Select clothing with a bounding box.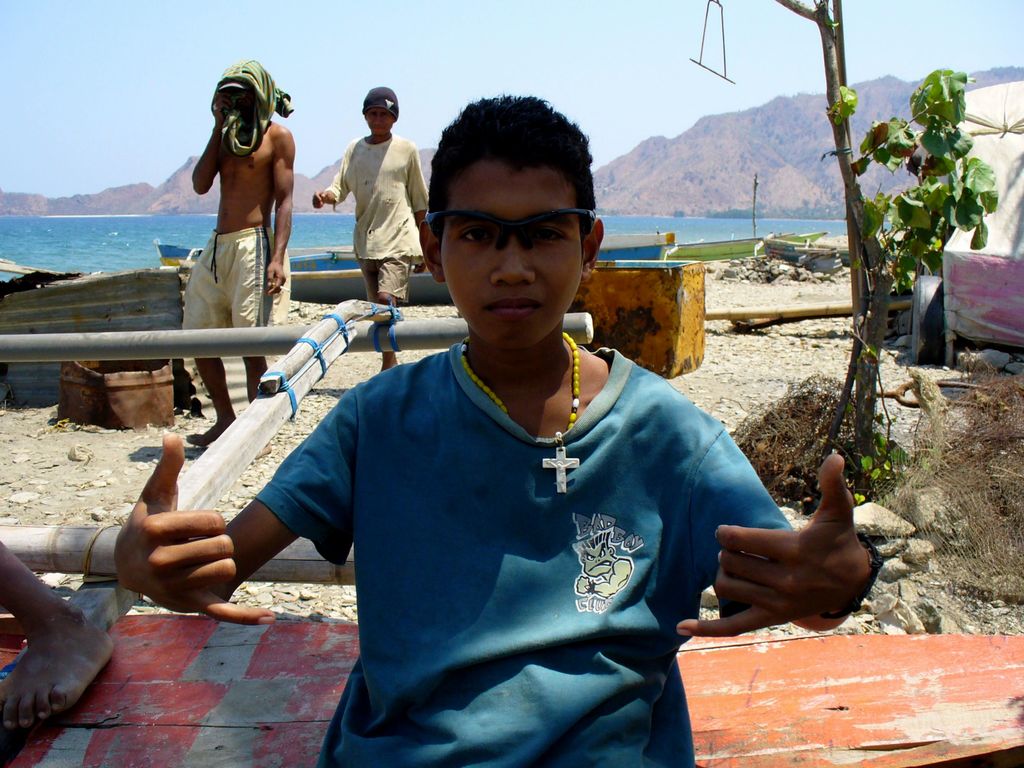
[182, 228, 294, 332].
